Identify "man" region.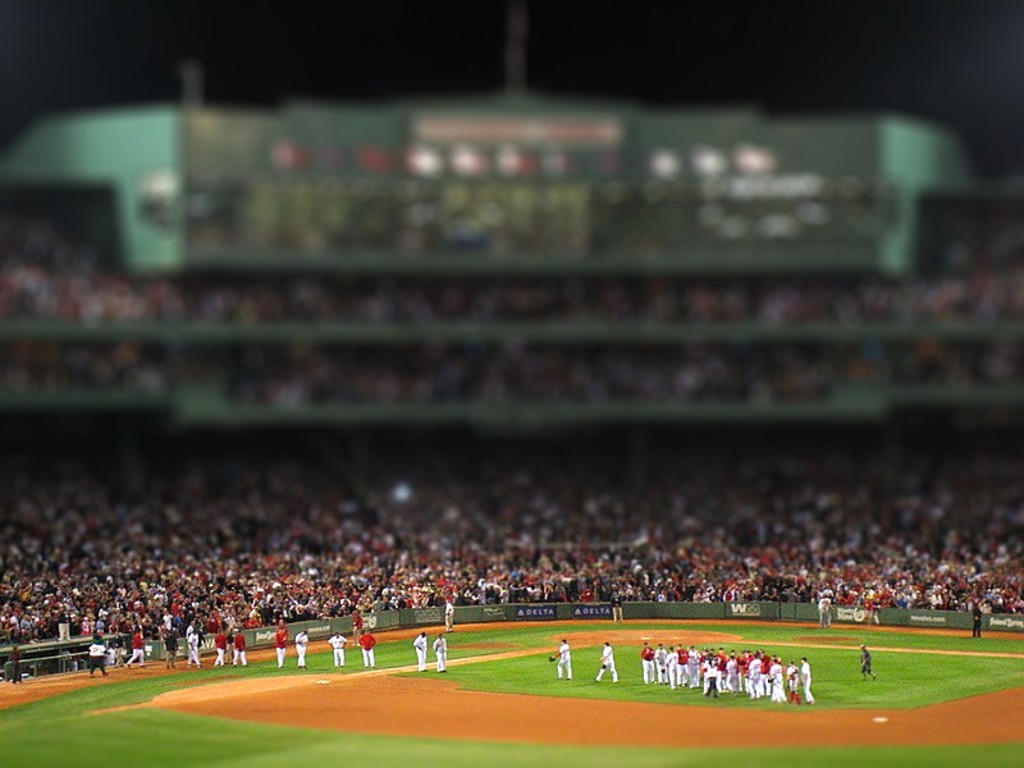
Region: (212, 627, 225, 666).
